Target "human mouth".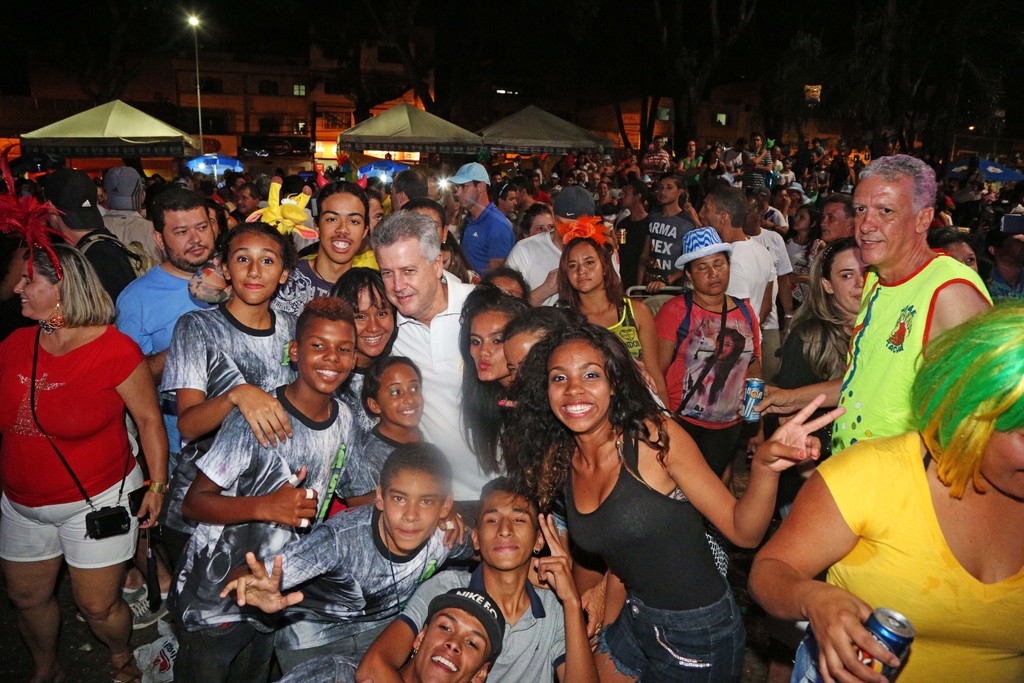
Target region: (558, 398, 599, 416).
